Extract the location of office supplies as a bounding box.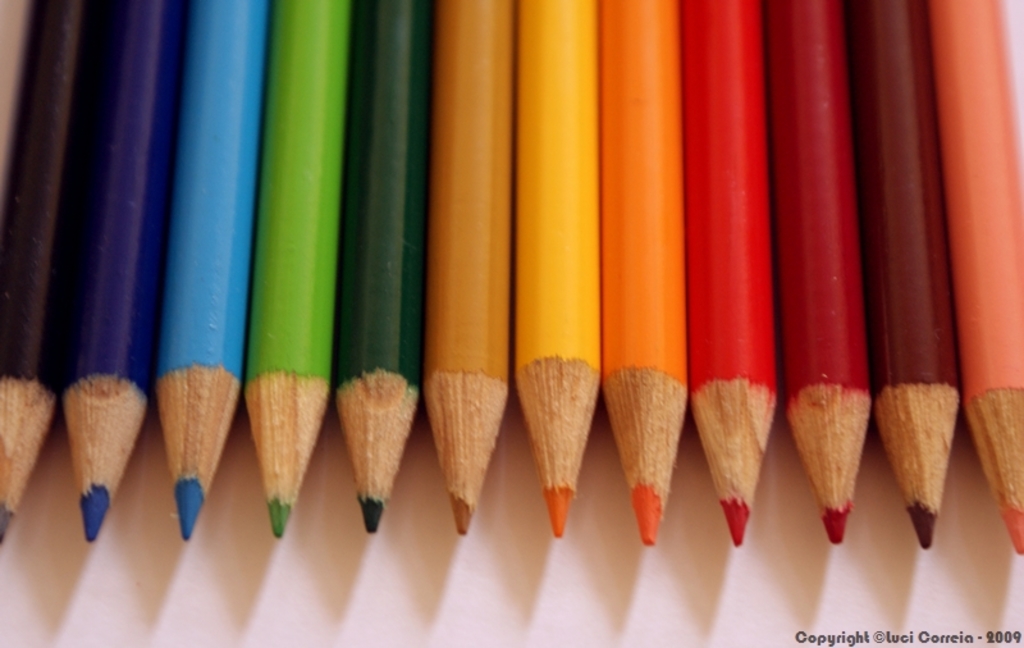
bbox=(759, 0, 869, 544).
